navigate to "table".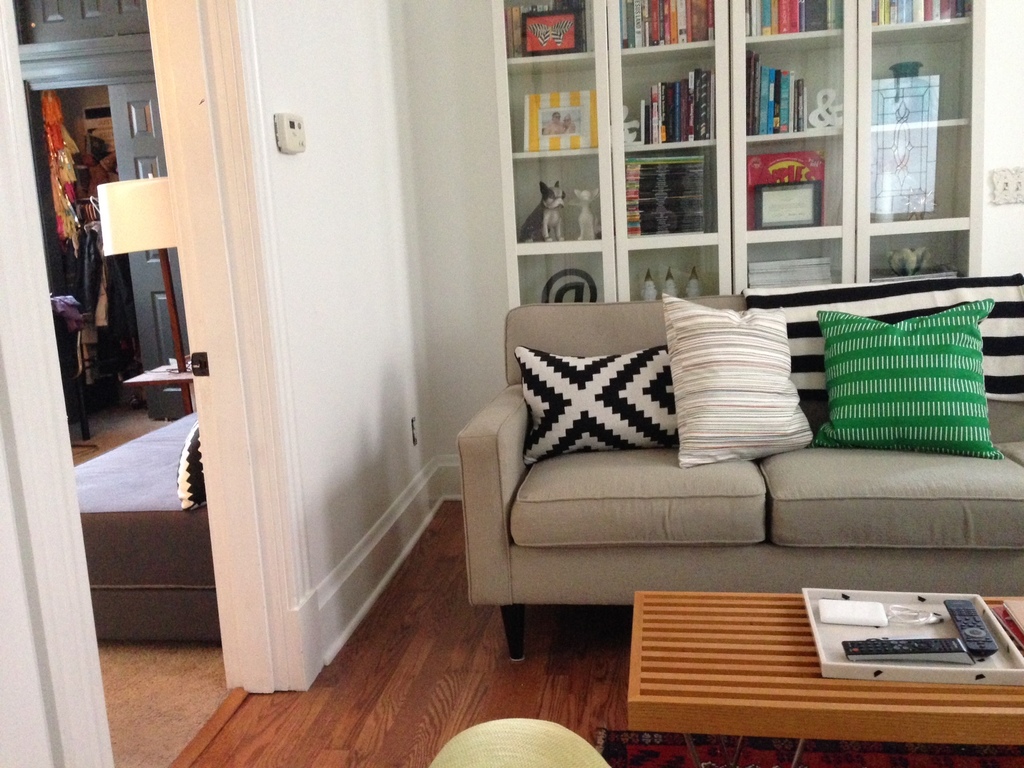
Navigation target: x1=123, y1=250, x2=193, y2=413.
